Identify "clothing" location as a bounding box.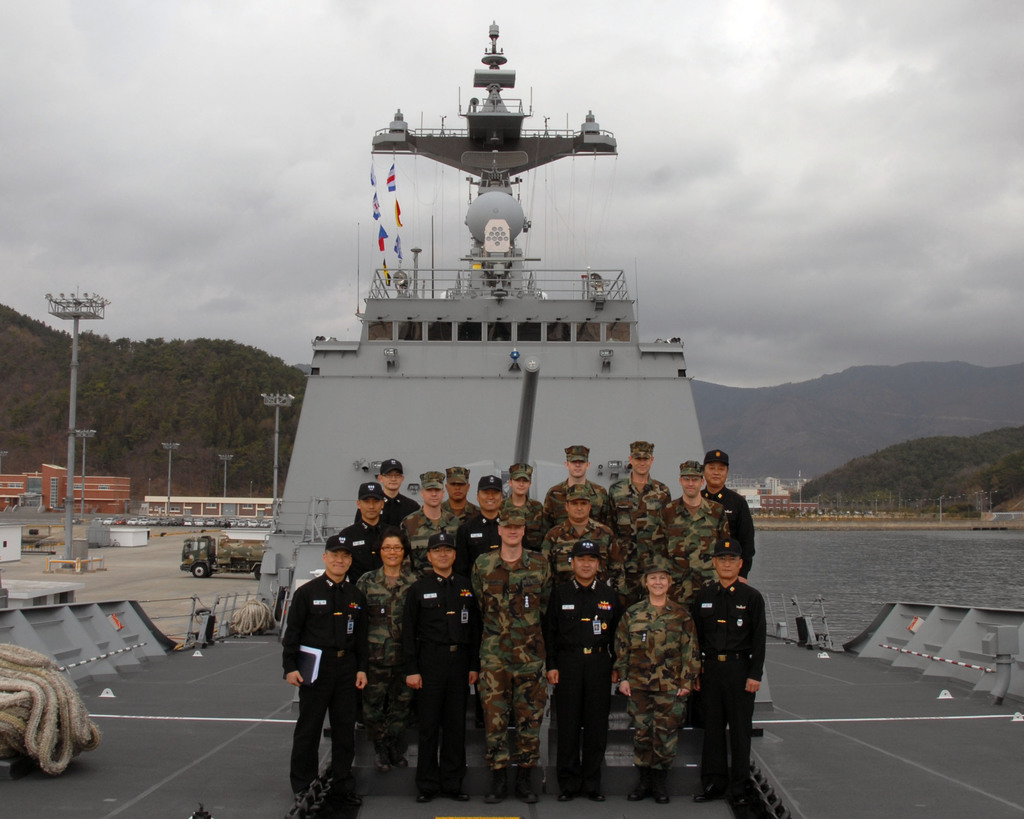
[708,477,761,577].
